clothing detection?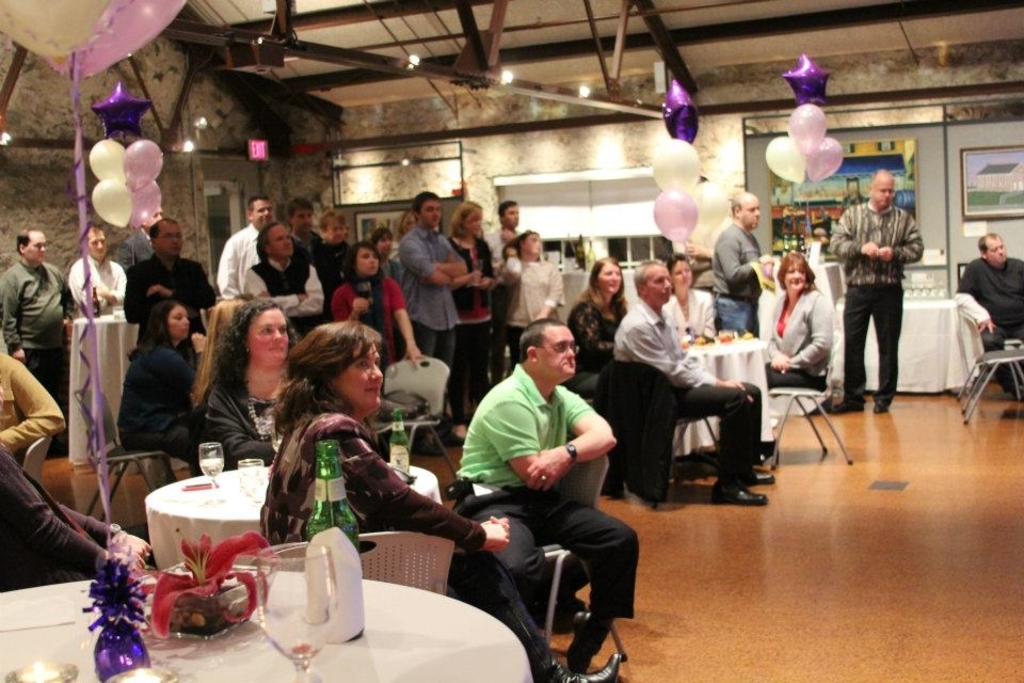
(x1=245, y1=244, x2=338, y2=411)
